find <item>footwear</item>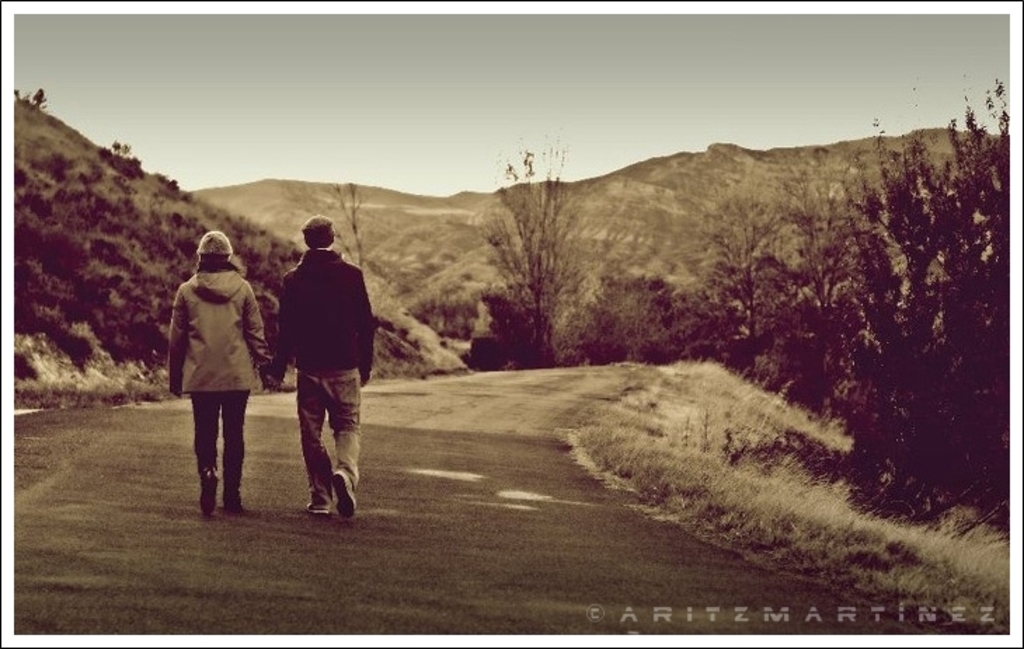
BBox(199, 467, 220, 514)
